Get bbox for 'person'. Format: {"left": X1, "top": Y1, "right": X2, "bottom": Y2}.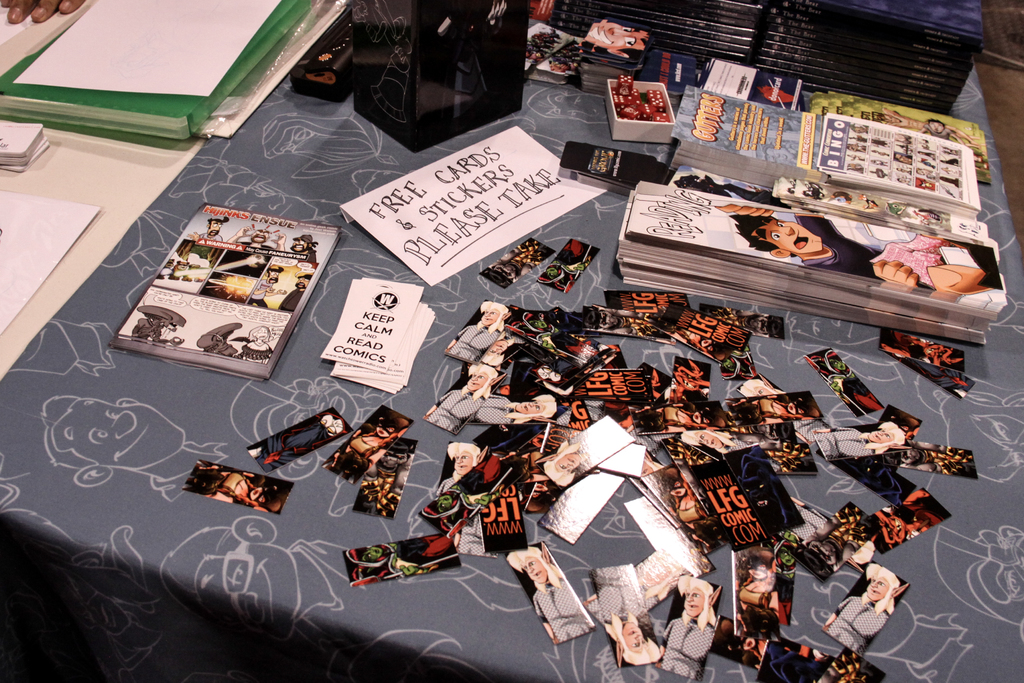
{"left": 657, "top": 466, "right": 730, "bottom": 550}.
